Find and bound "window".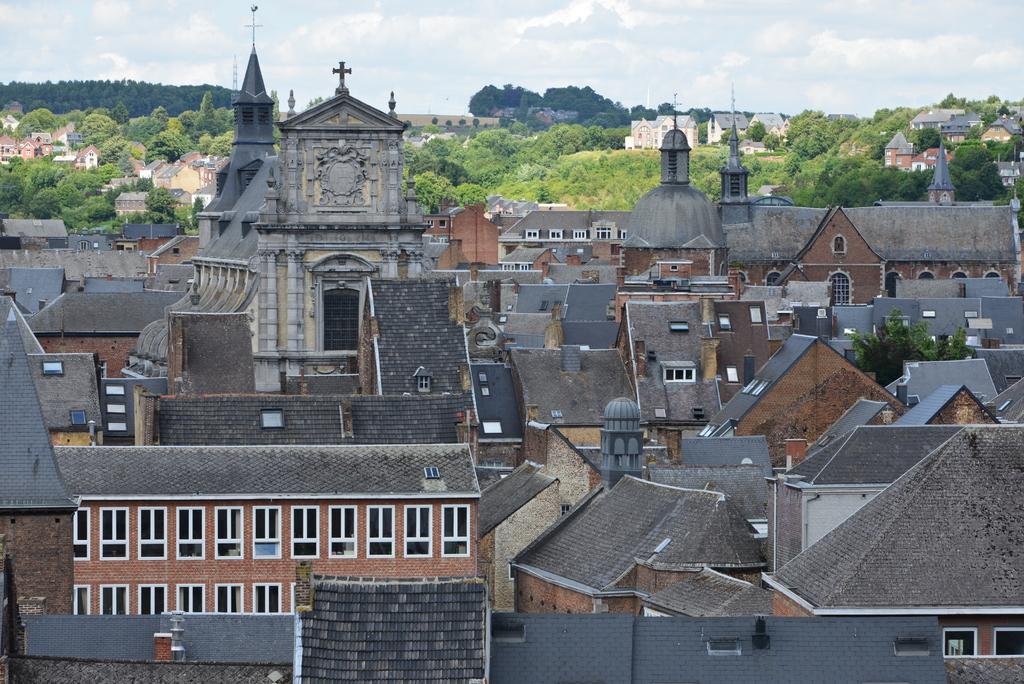
Bound: l=764, t=269, r=780, b=290.
